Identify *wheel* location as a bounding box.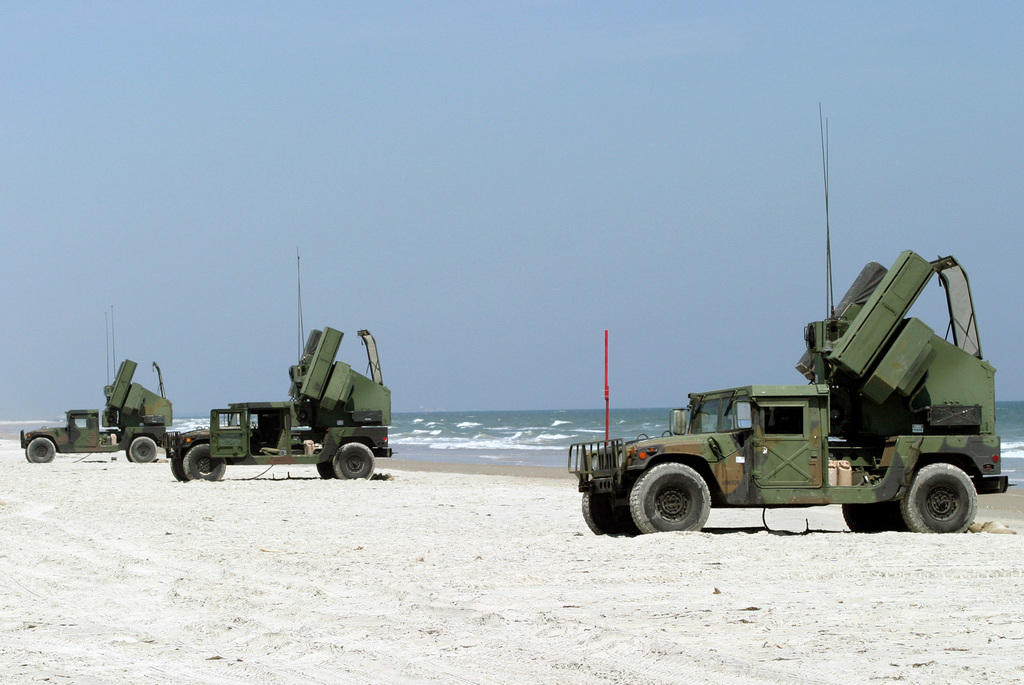
[837,498,902,537].
